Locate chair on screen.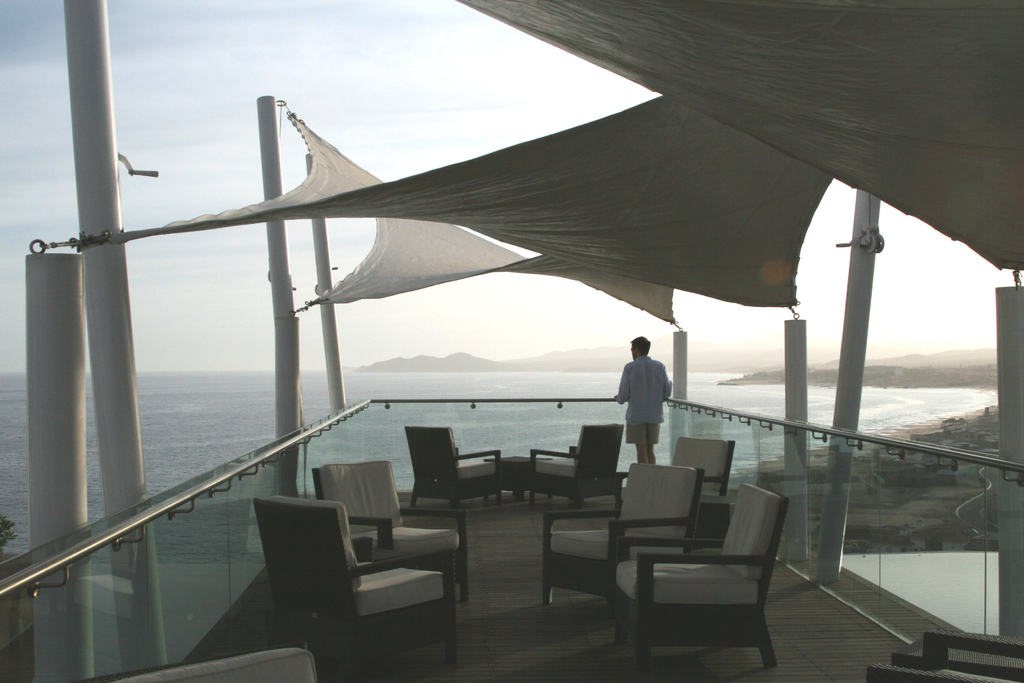
On screen at <bbox>99, 646, 315, 682</bbox>.
